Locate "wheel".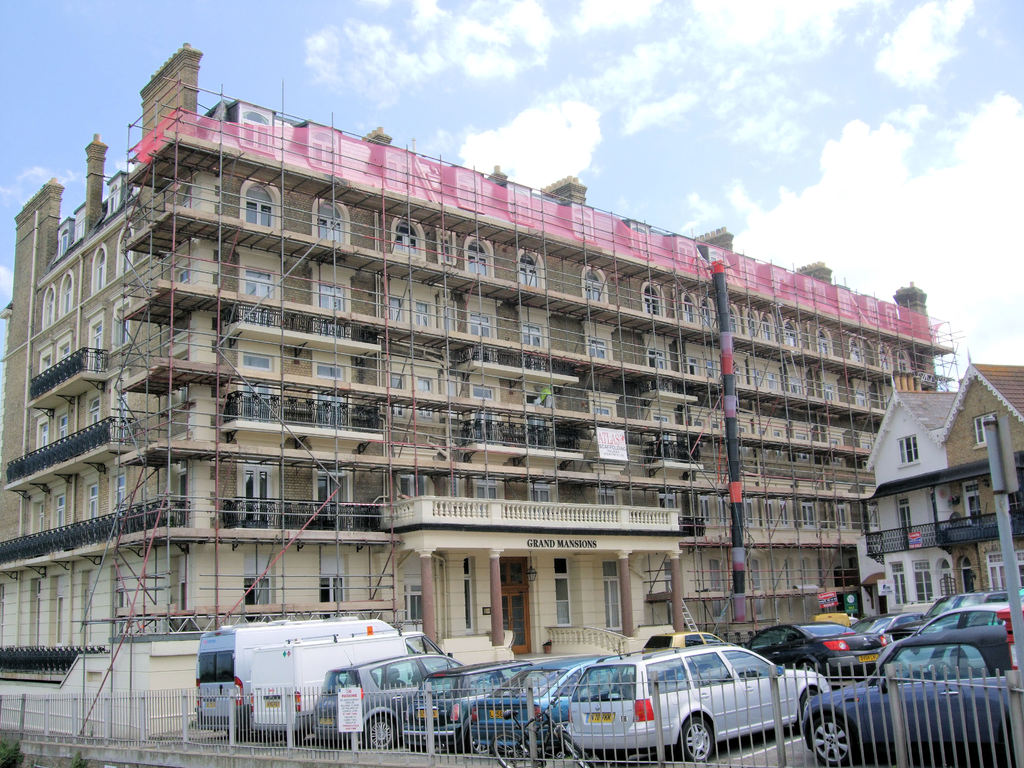
Bounding box: [355, 709, 402, 753].
